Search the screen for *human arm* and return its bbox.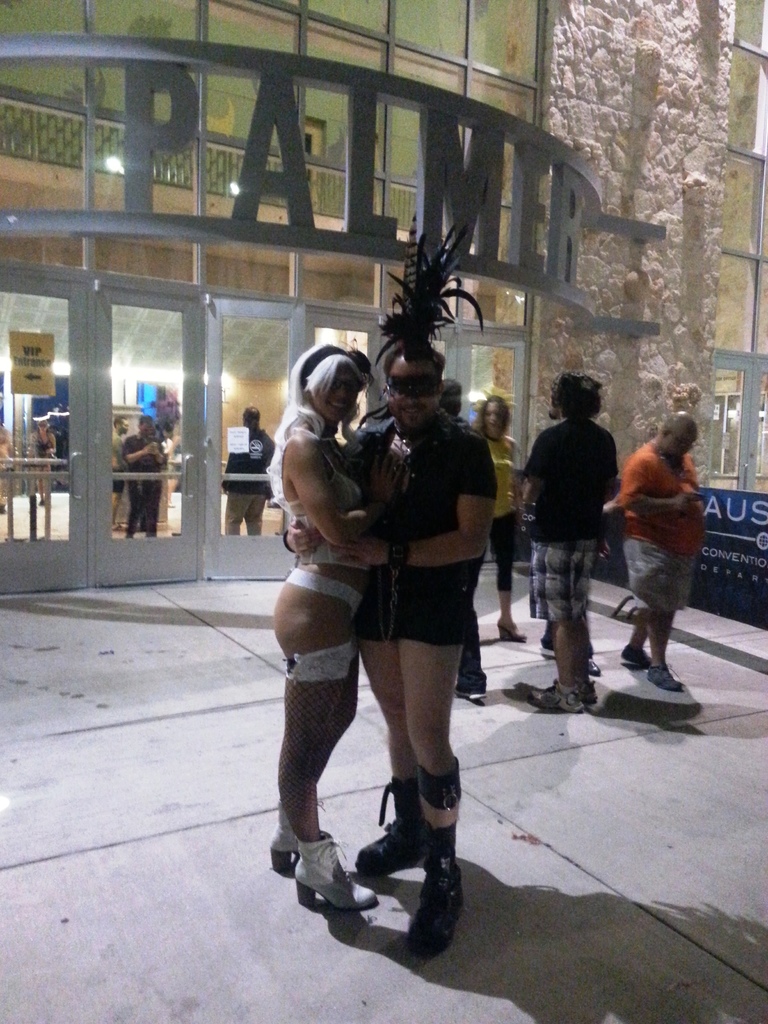
Found: left=345, top=440, right=502, bottom=567.
